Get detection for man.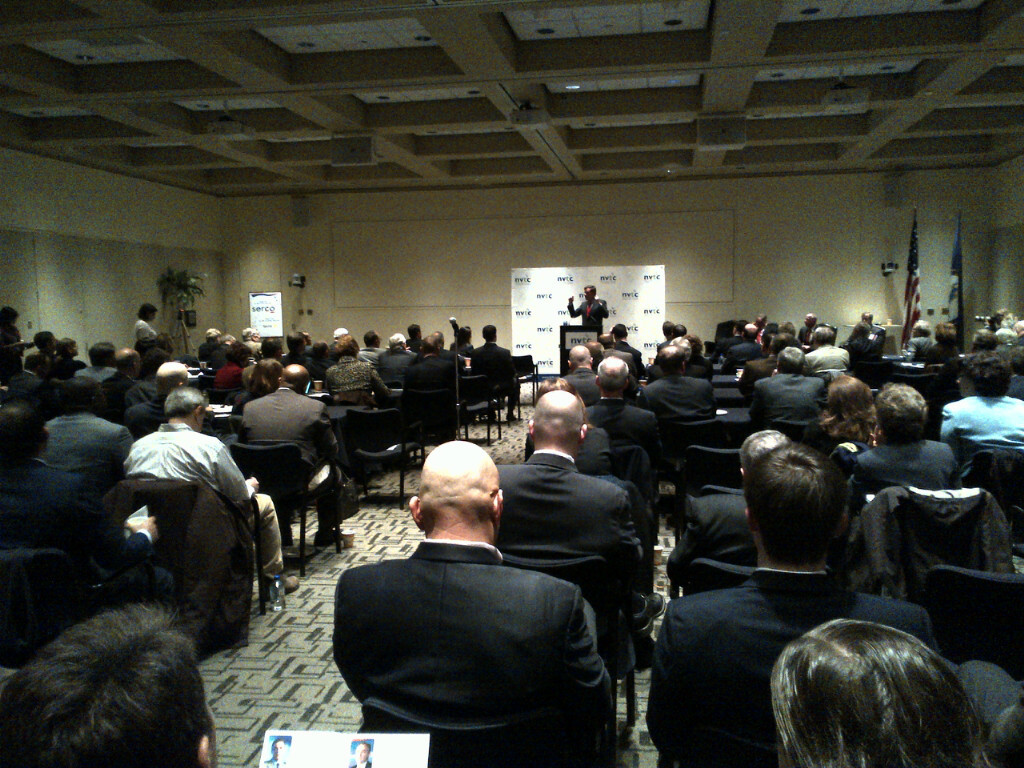
Detection: (x1=123, y1=387, x2=298, y2=595).
